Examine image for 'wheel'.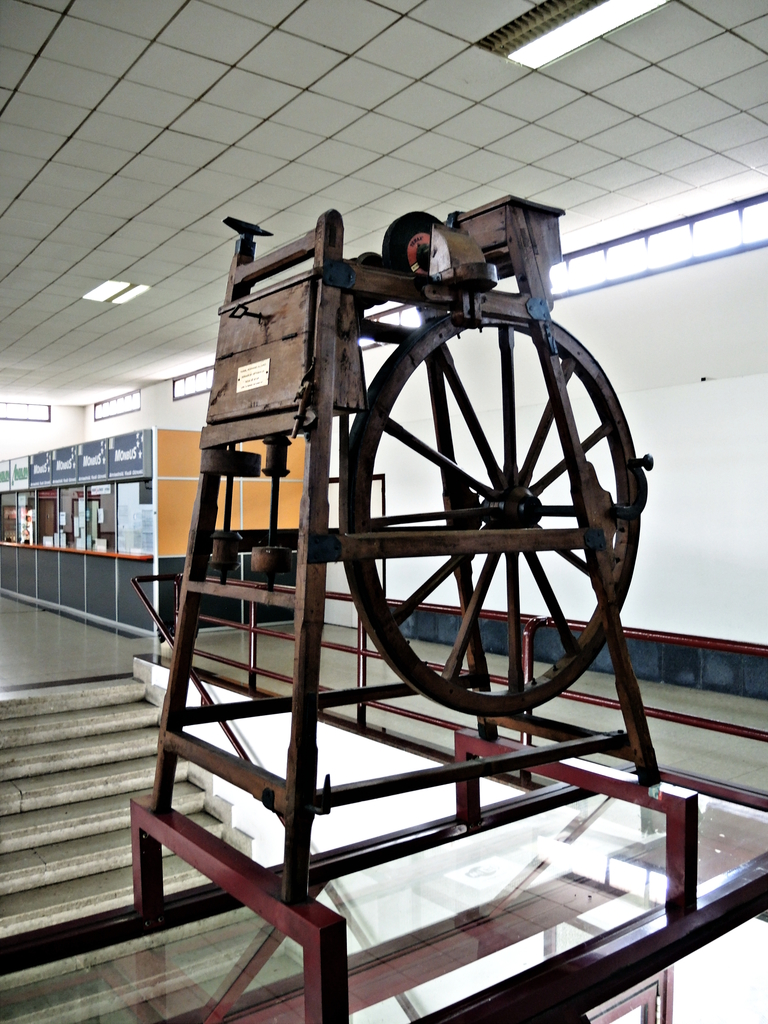
Examination result: crop(335, 222, 633, 749).
